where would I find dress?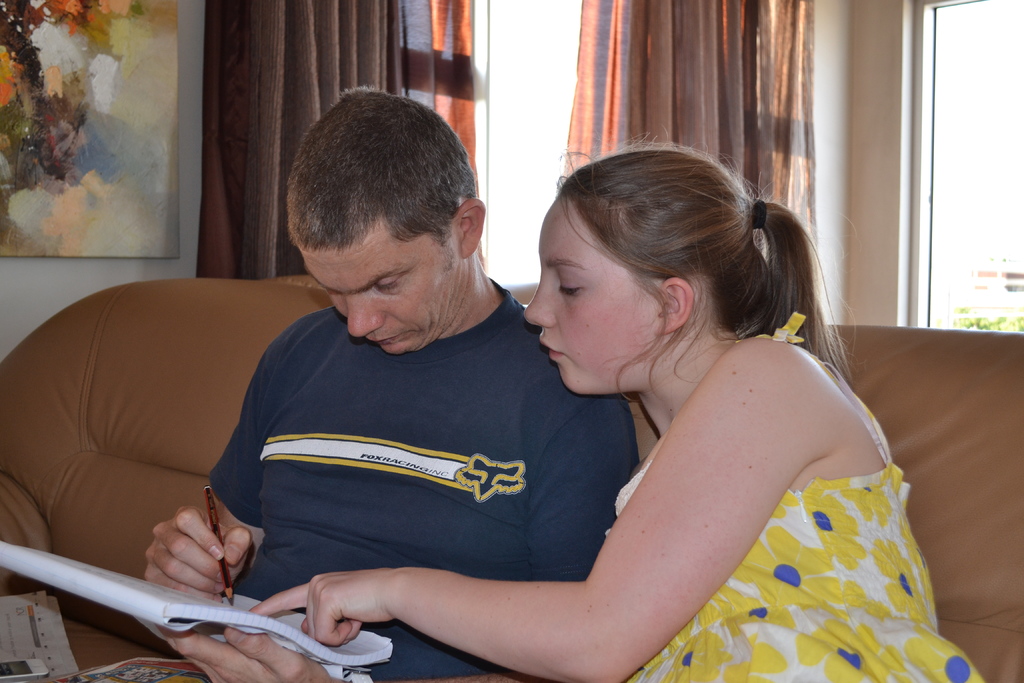
At <box>605,312,986,682</box>.
